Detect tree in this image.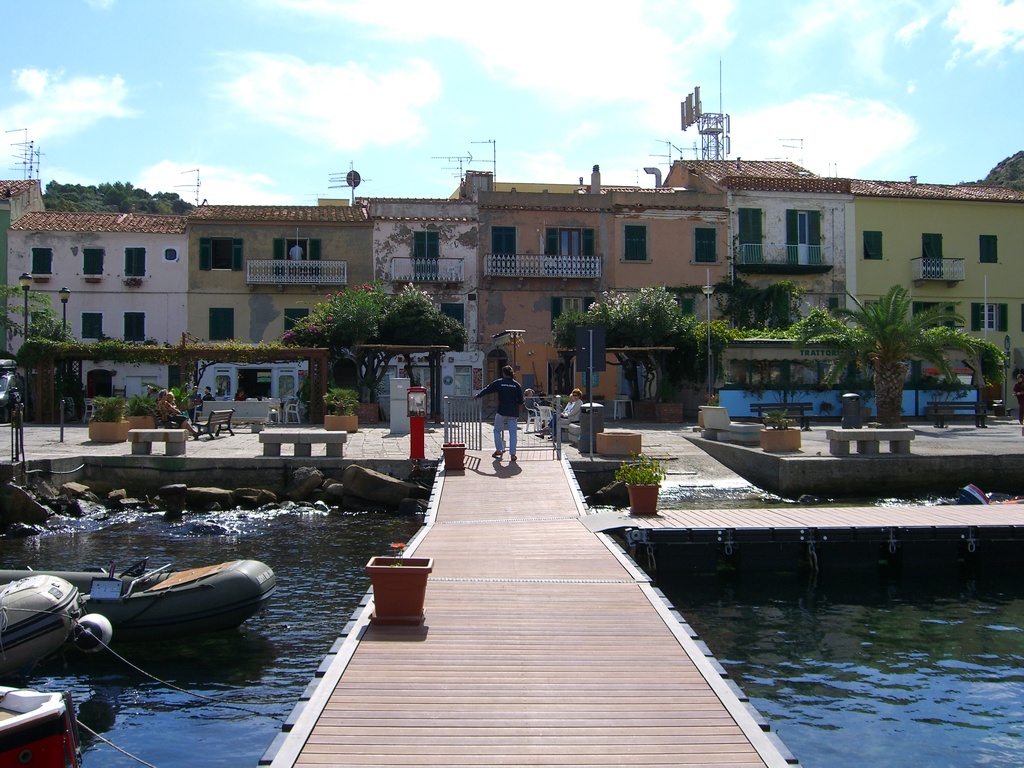
Detection: 783,282,1006,422.
